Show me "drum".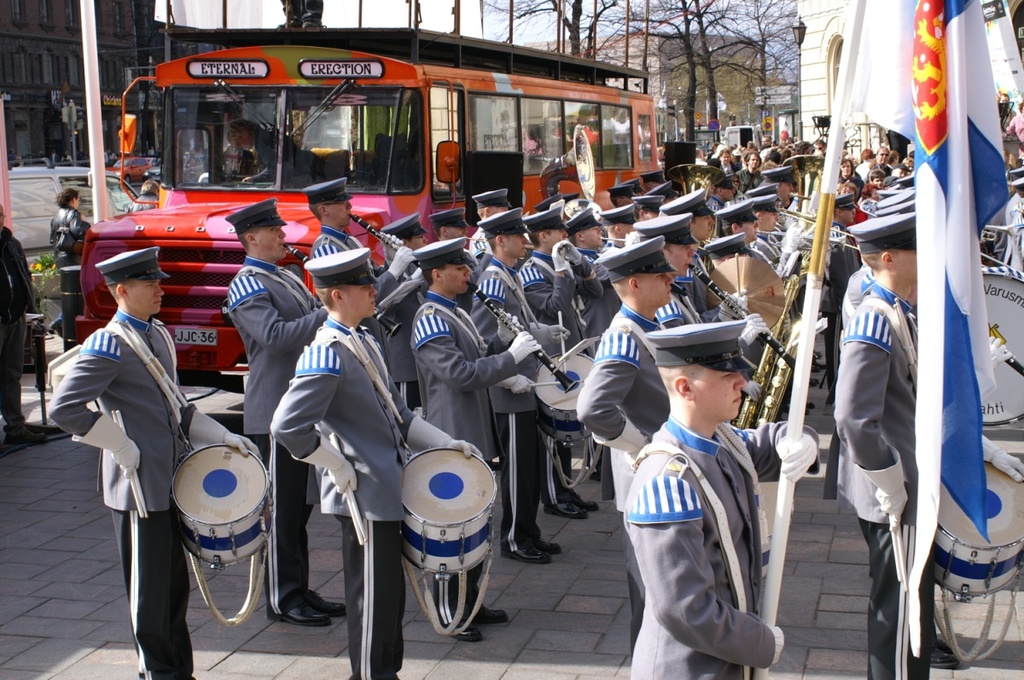
"drum" is here: bbox=[402, 448, 499, 572].
